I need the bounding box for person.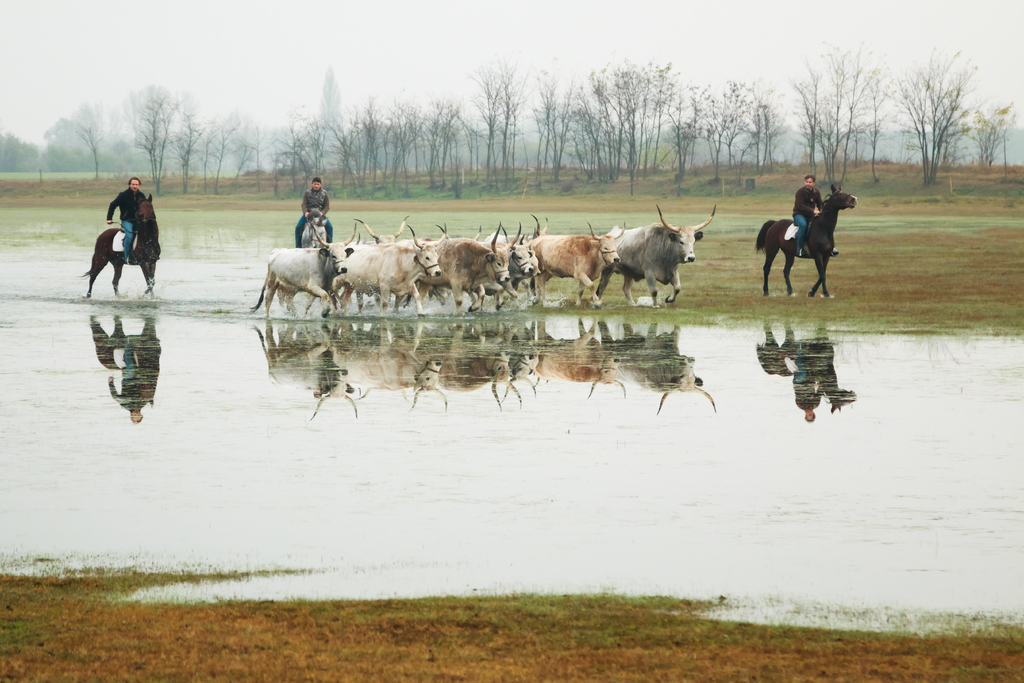
Here it is: left=792, top=174, right=840, bottom=257.
